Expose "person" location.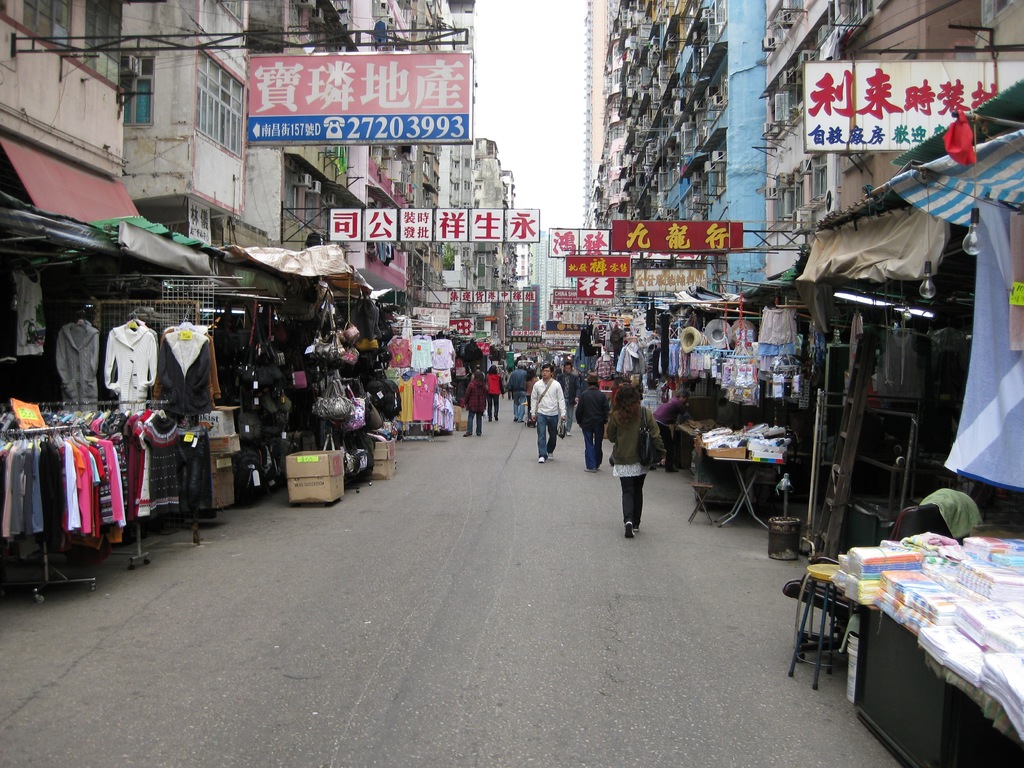
Exposed at rect(605, 384, 659, 541).
